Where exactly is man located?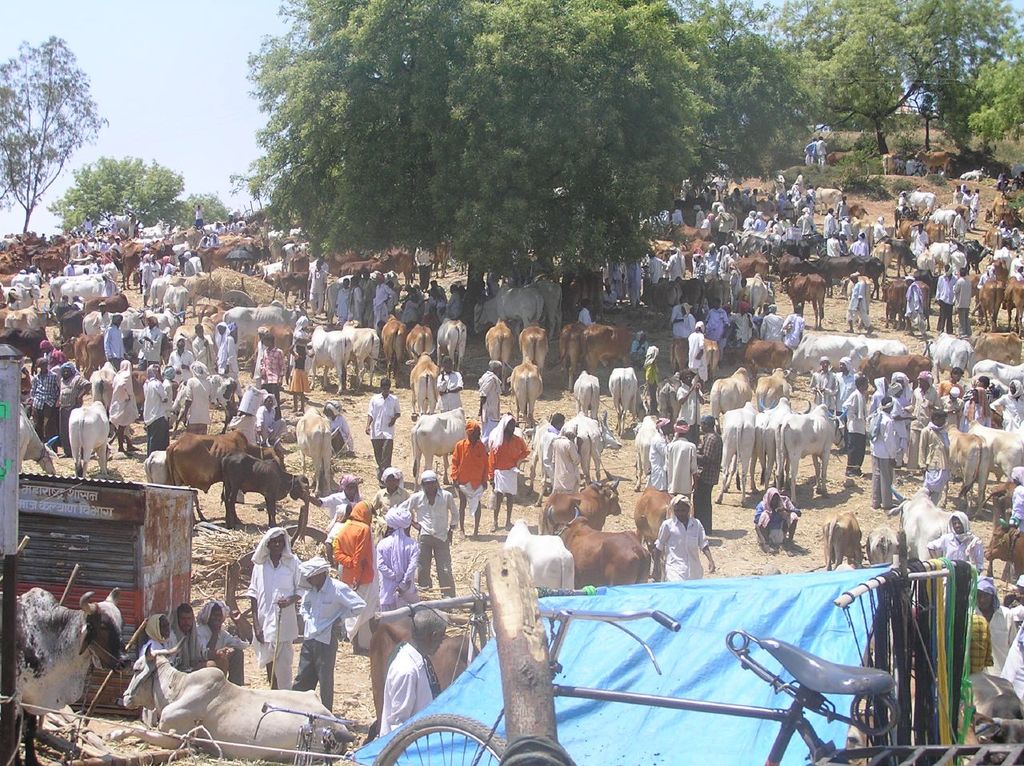
Its bounding box is pyautogui.locateOnScreen(151, 365, 170, 447).
